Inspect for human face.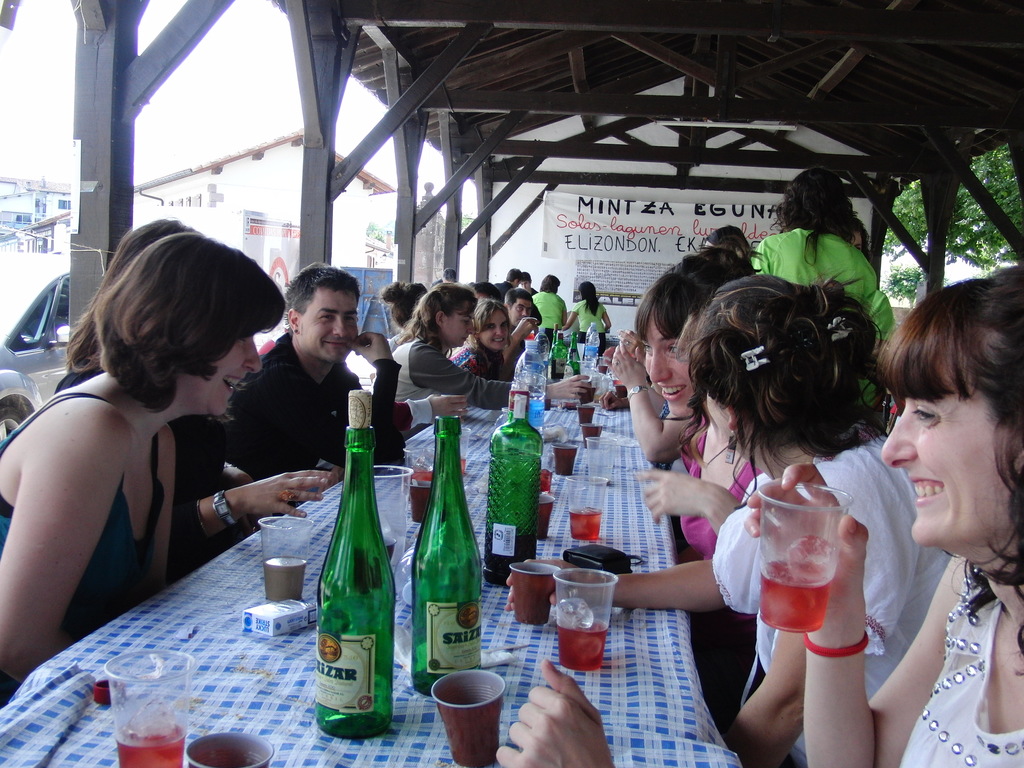
Inspection: bbox(509, 299, 532, 326).
